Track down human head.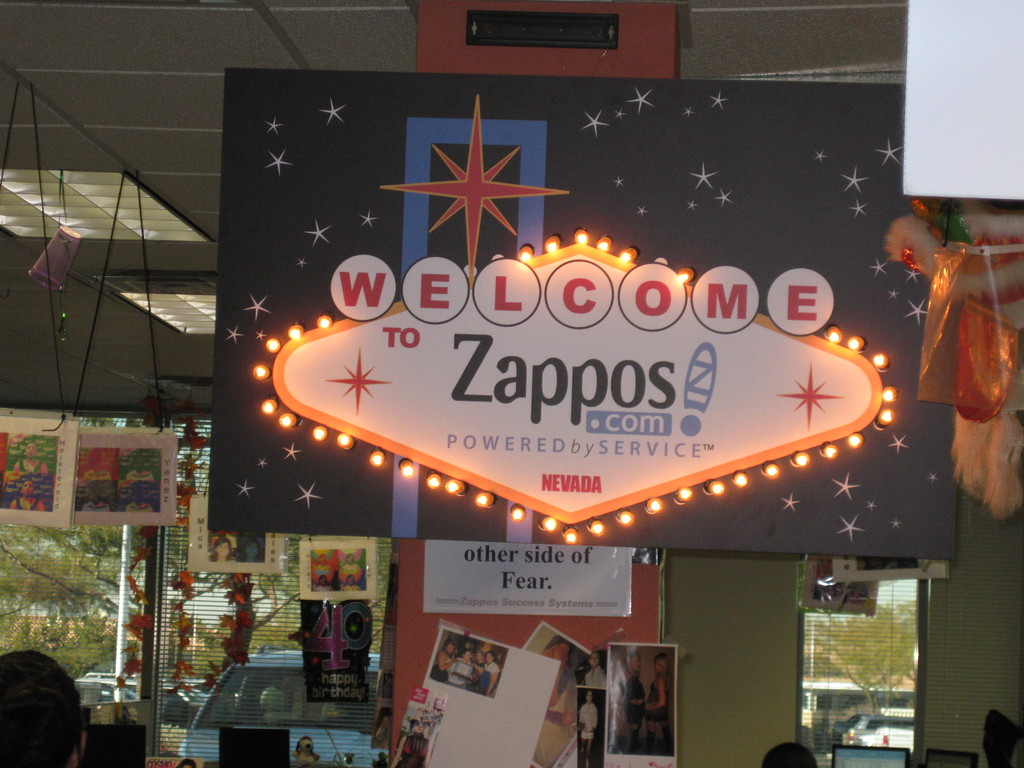
Tracked to (410, 716, 426, 737).
